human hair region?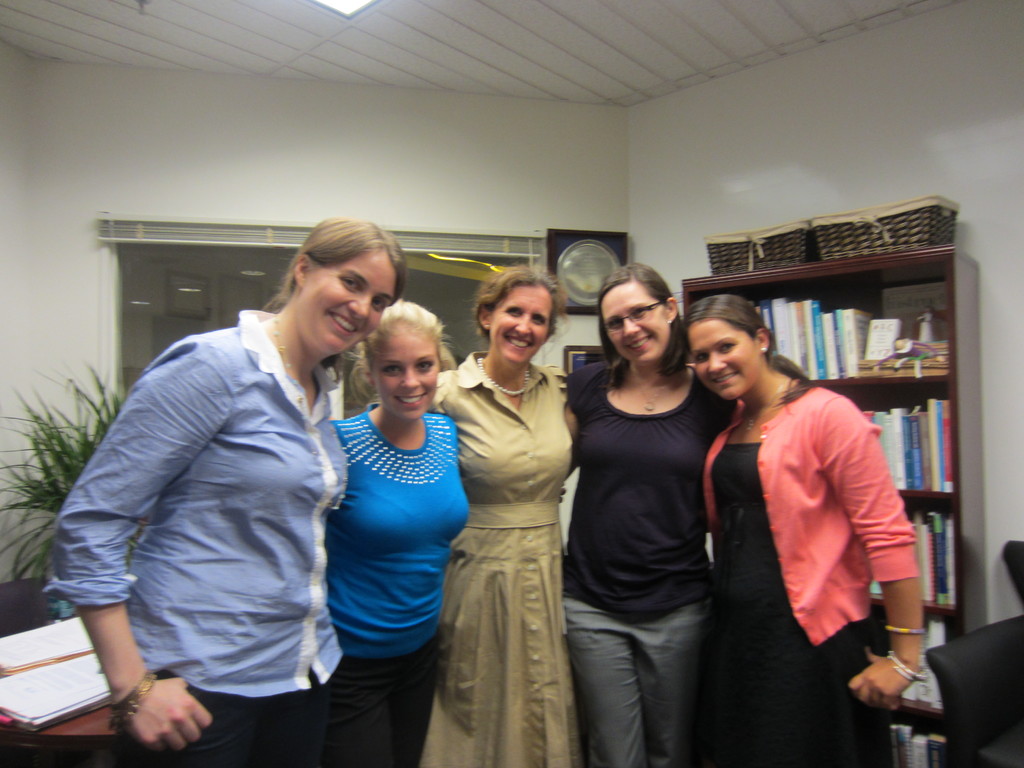
Rect(341, 297, 457, 411)
